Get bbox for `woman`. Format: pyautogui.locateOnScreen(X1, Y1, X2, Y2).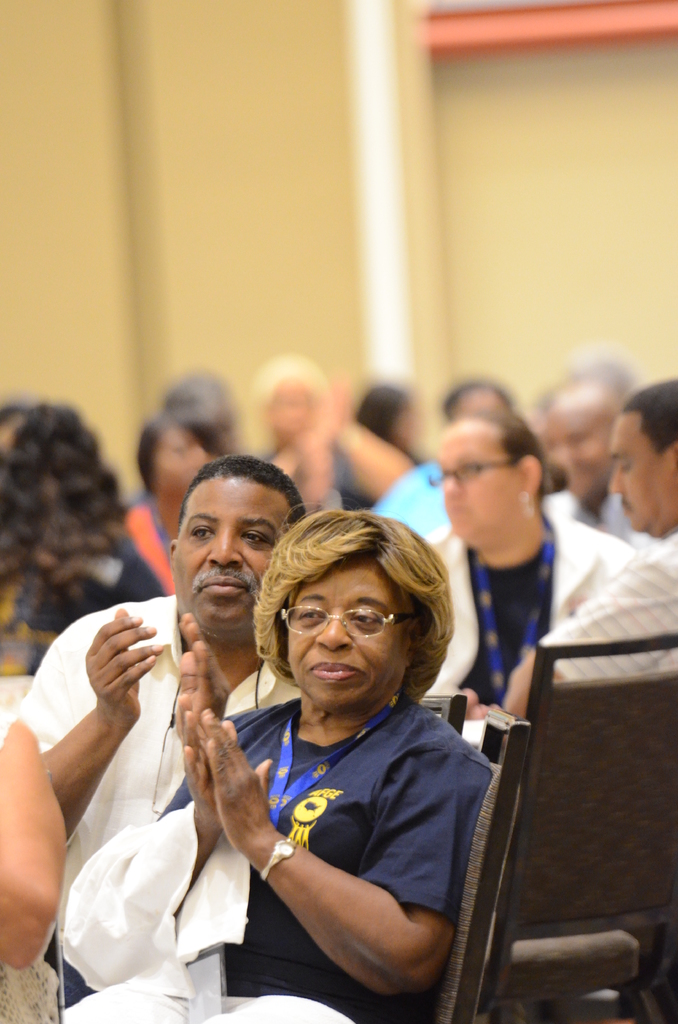
pyautogui.locateOnScreen(0, 406, 158, 672).
